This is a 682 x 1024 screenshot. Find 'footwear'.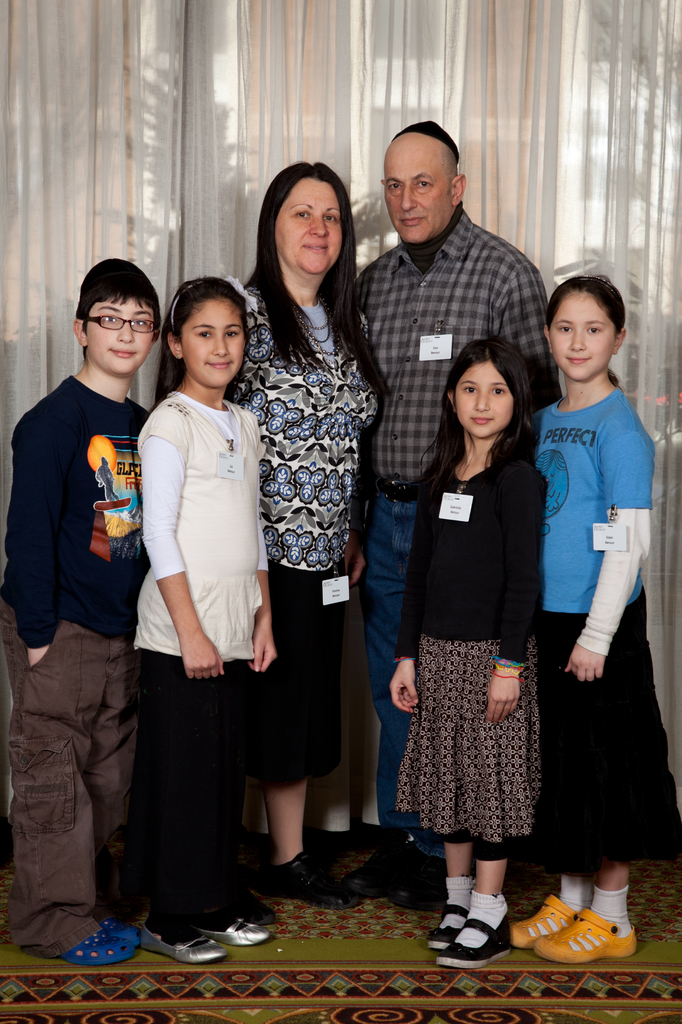
Bounding box: locate(506, 897, 578, 953).
